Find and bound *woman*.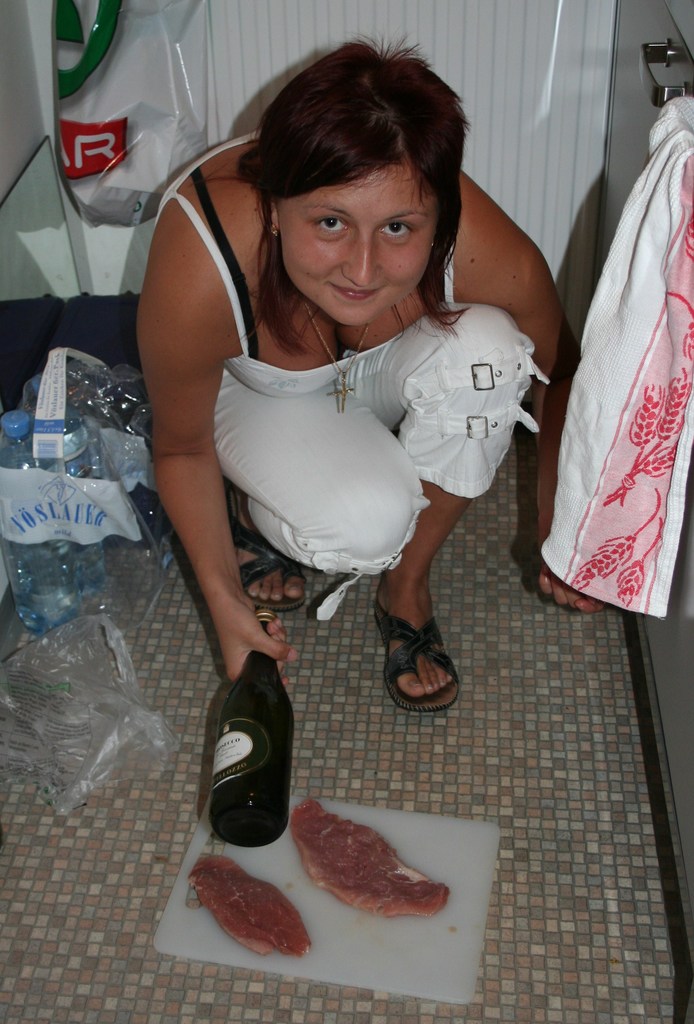
Bound: (128, 54, 560, 822).
